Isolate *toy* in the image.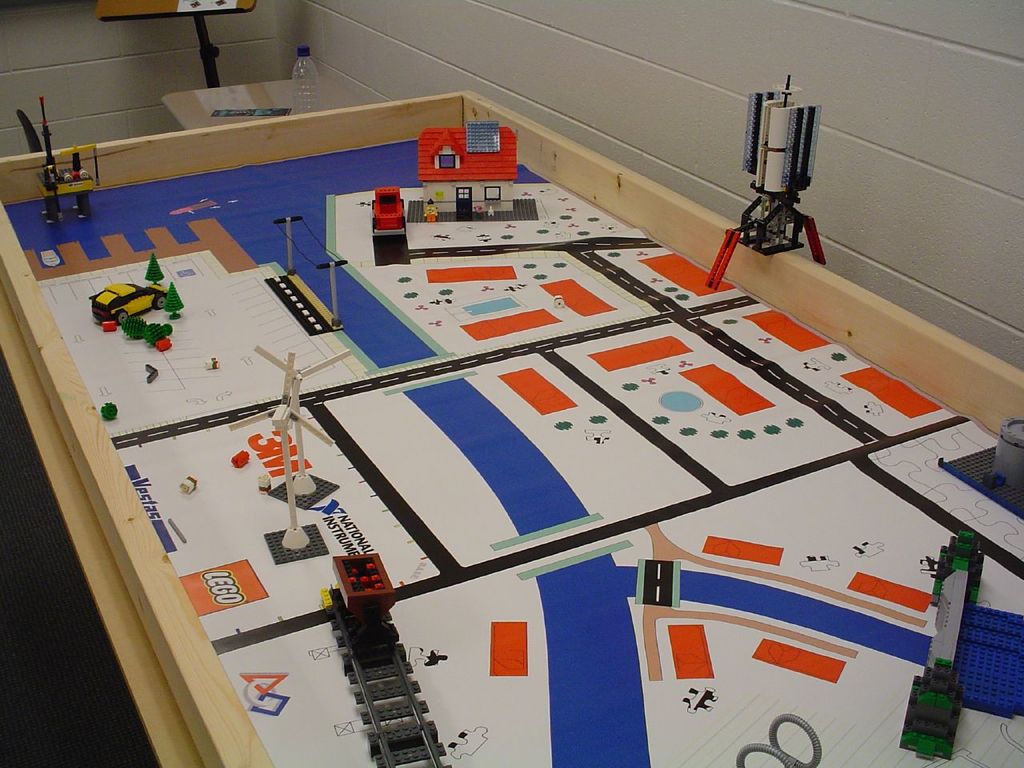
Isolated region: l=155, t=335, r=169, b=357.
